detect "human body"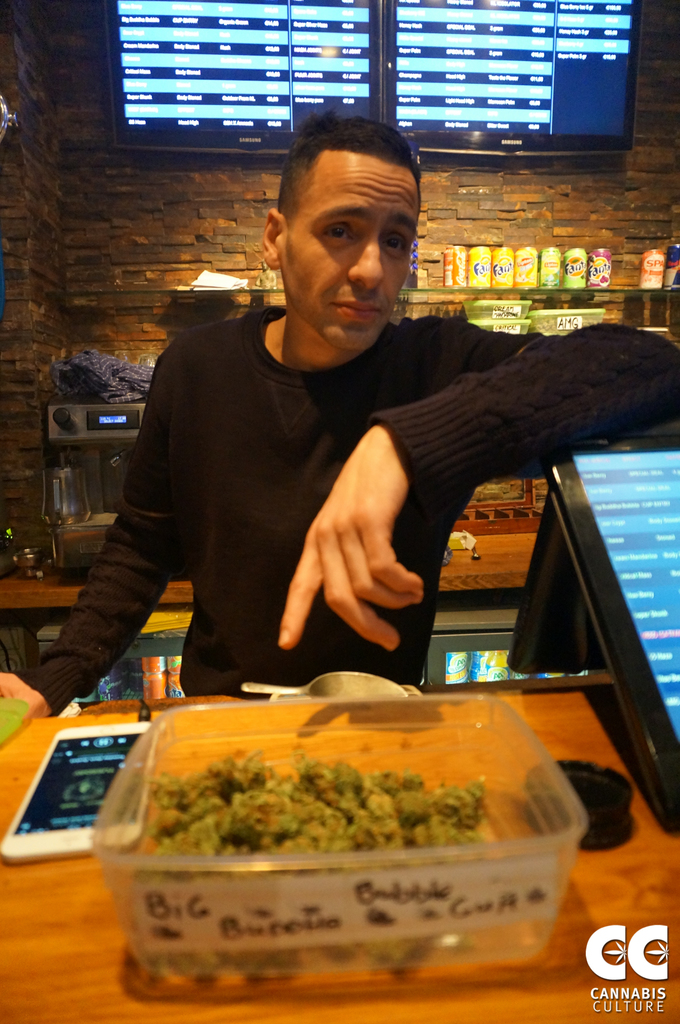
(left=0, top=108, right=679, bottom=723)
